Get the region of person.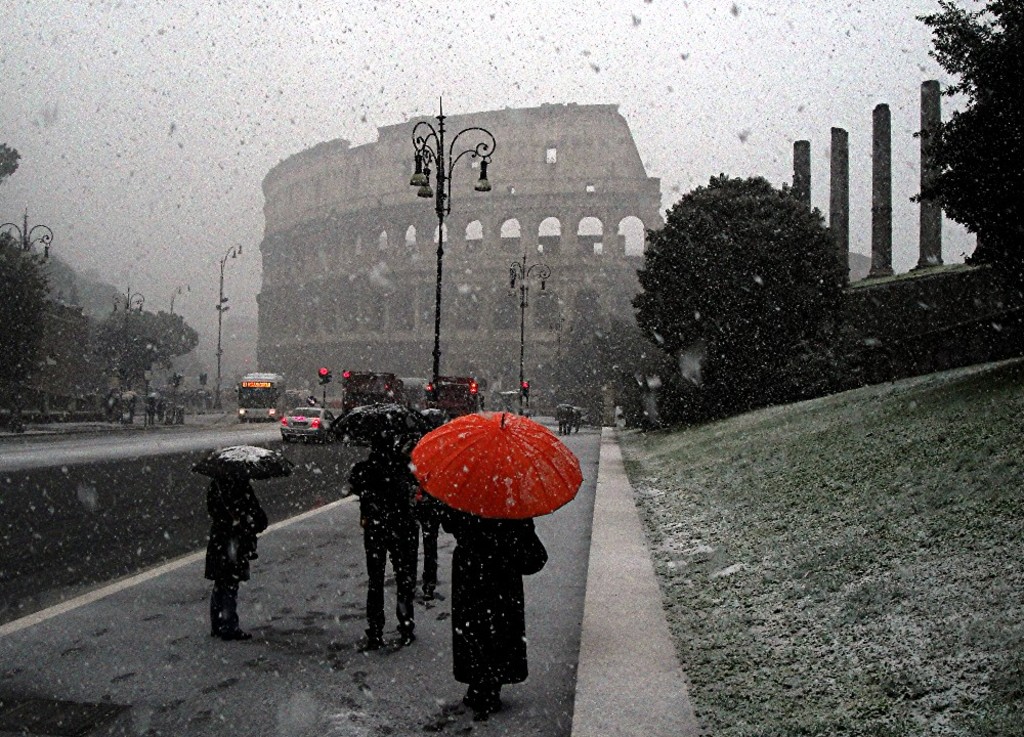
[440, 505, 548, 718].
